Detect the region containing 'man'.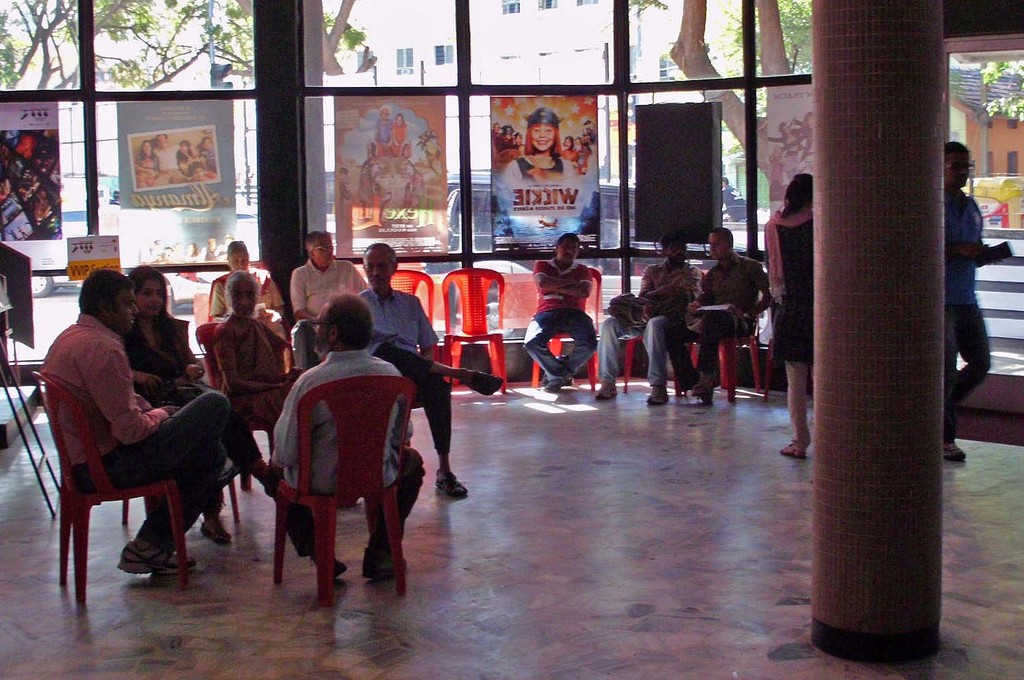
(666,220,775,401).
